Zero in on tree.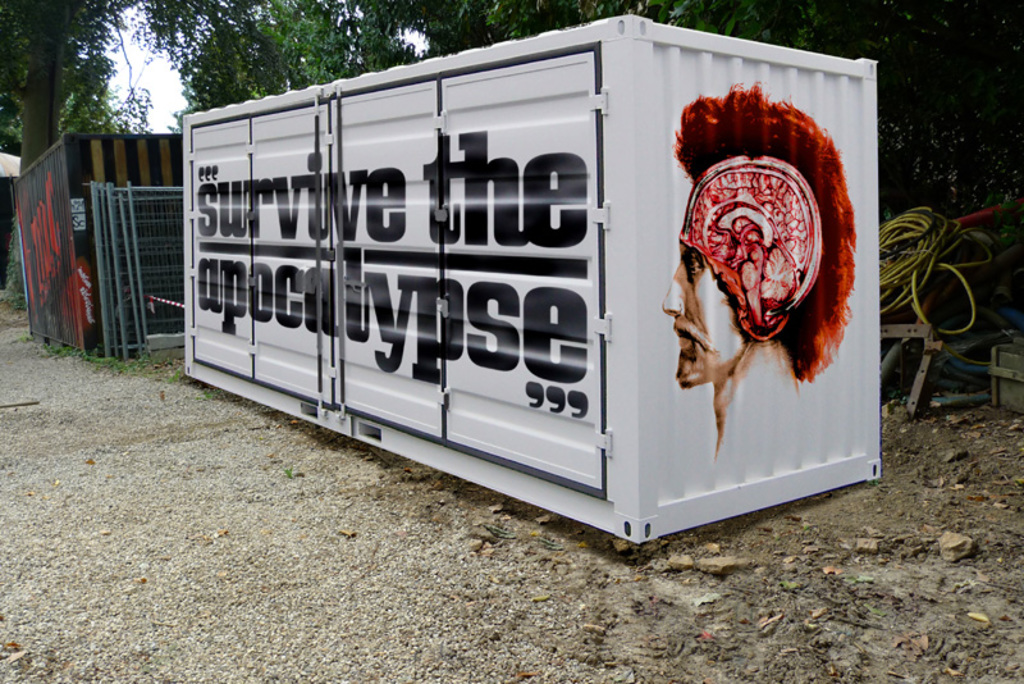
Zeroed in: x1=0 y1=0 x2=140 y2=288.
